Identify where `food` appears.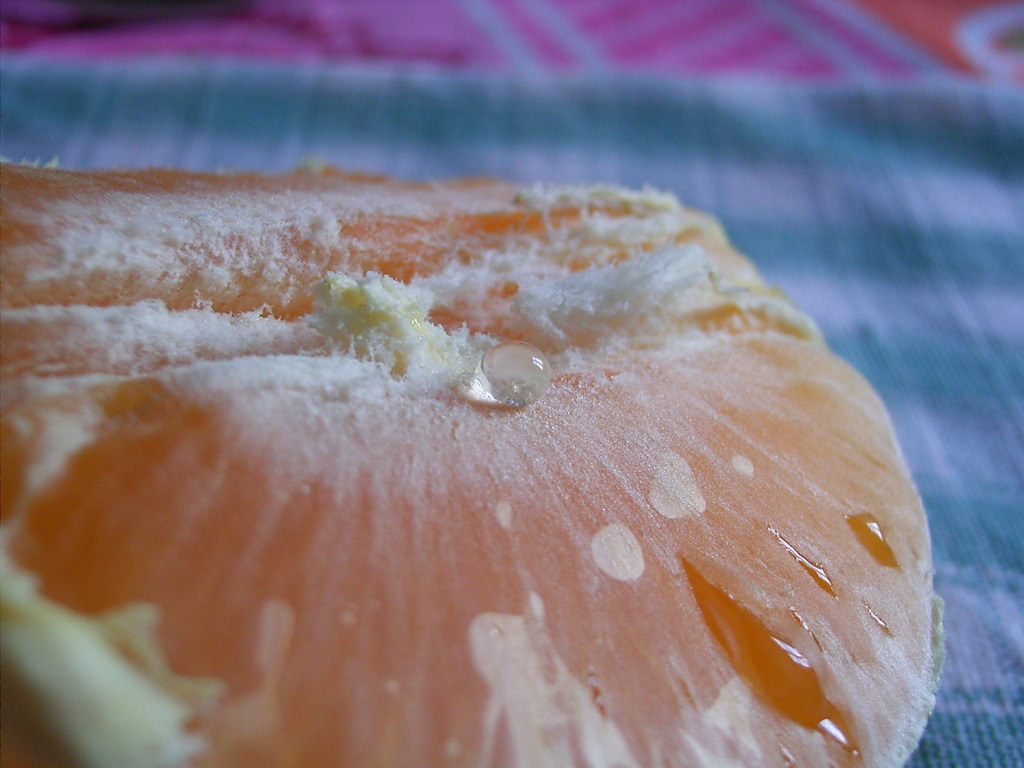
Appears at bbox=[0, 164, 943, 767].
